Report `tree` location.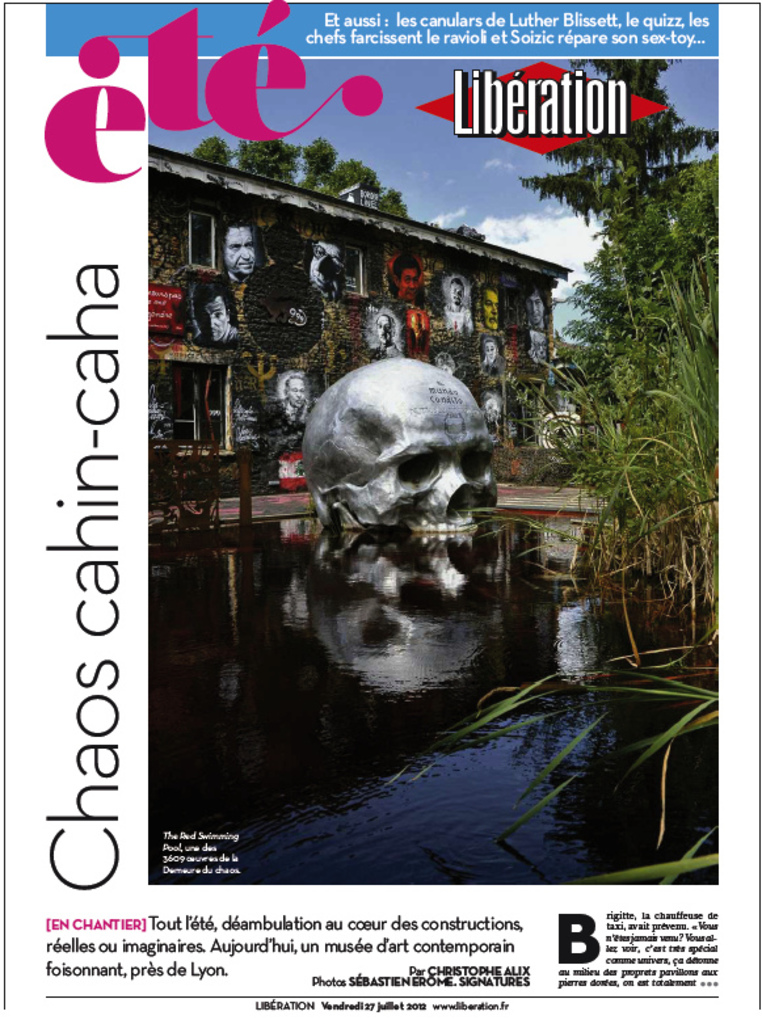
Report: <box>522,67,731,340</box>.
